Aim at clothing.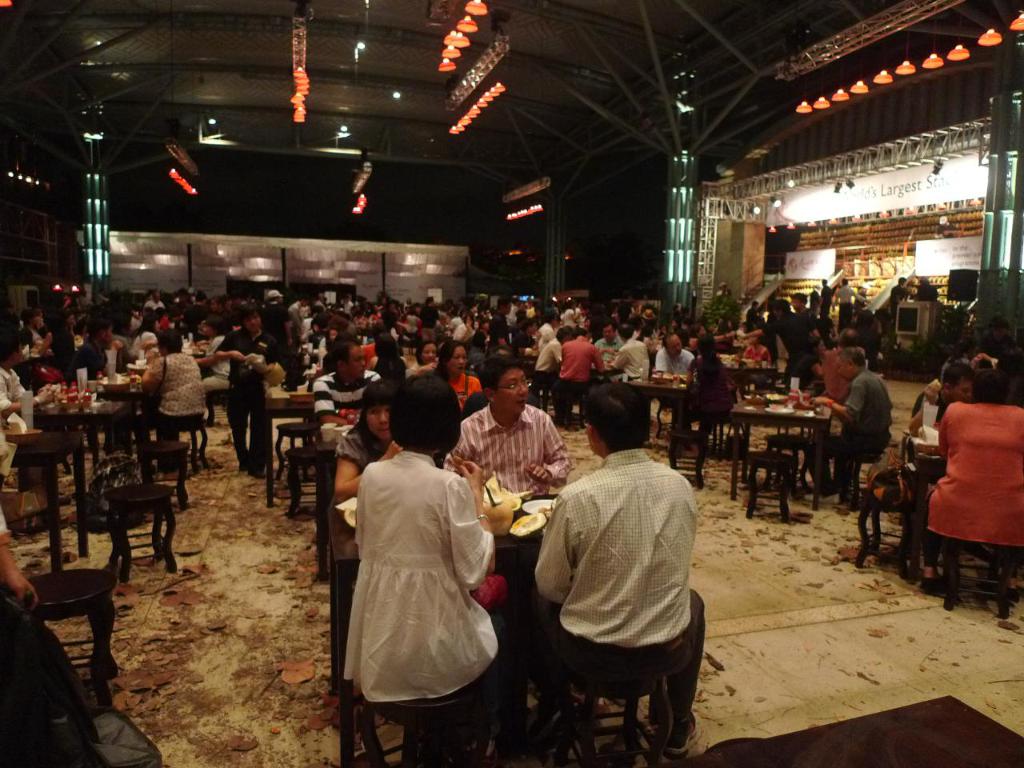
Aimed at l=325, t=424, r=523, b=767.
